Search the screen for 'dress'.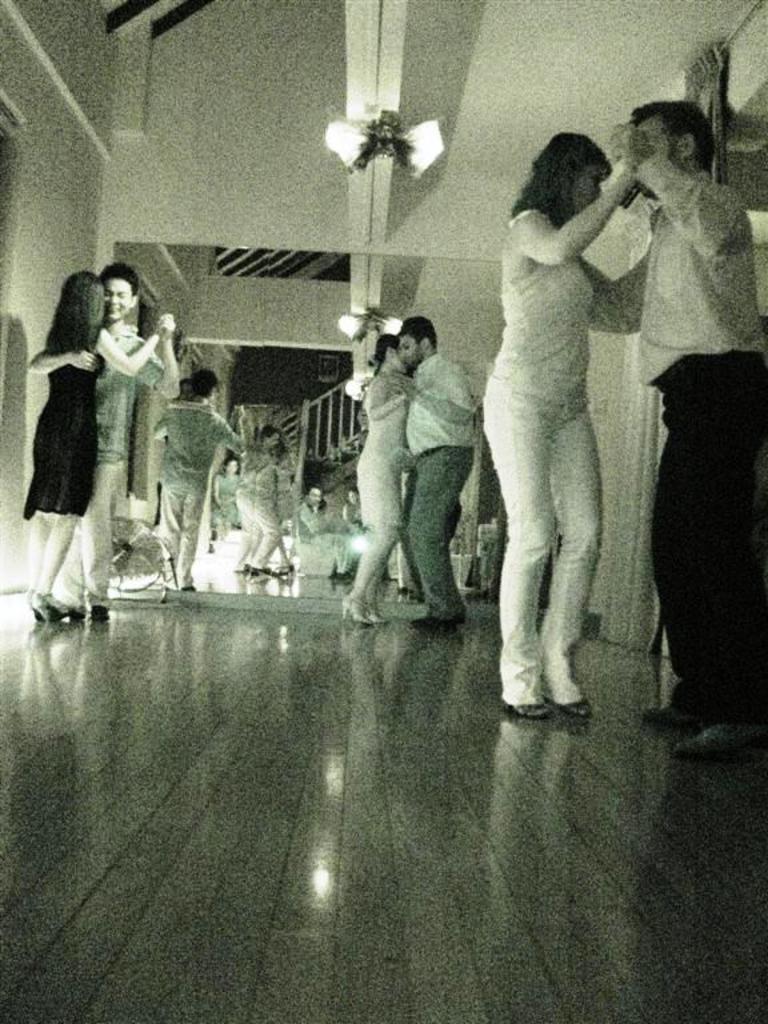
Found at select_region(23, 335, 101, 523).
